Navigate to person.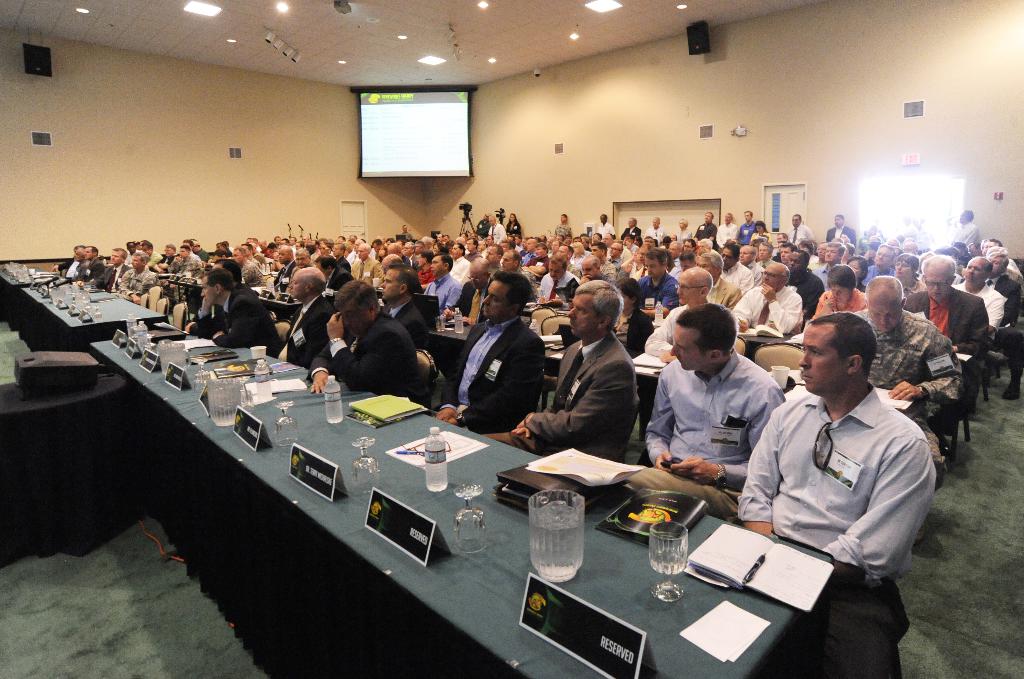
Navigation target: box=[175, 262, 272, 356].
